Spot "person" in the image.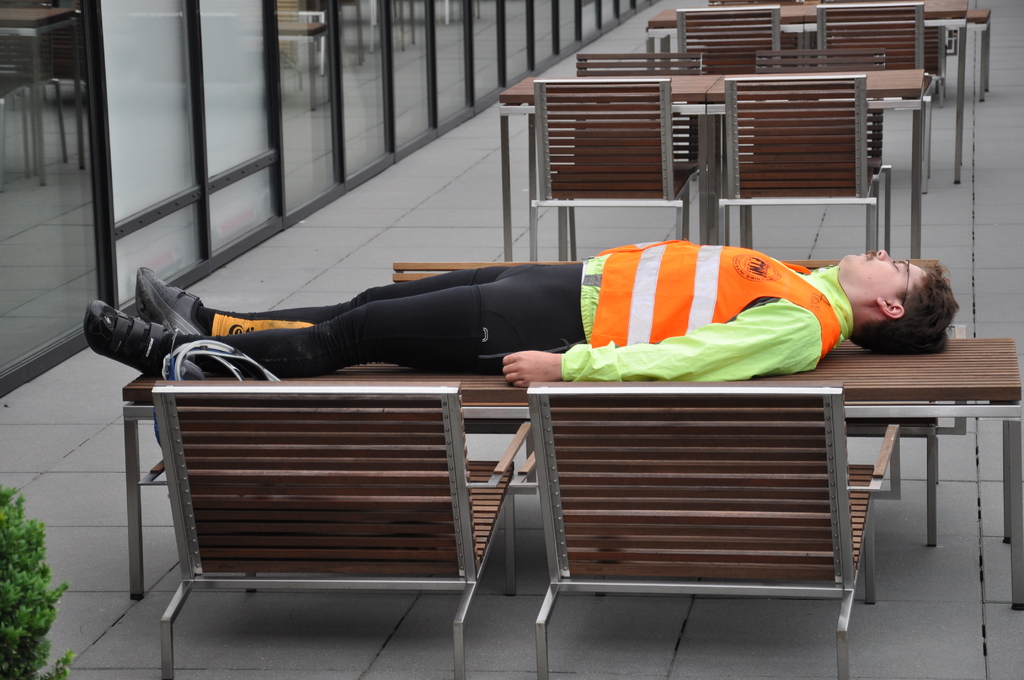
"person" found at [left=84, top=235, right=958, bottom=389].
